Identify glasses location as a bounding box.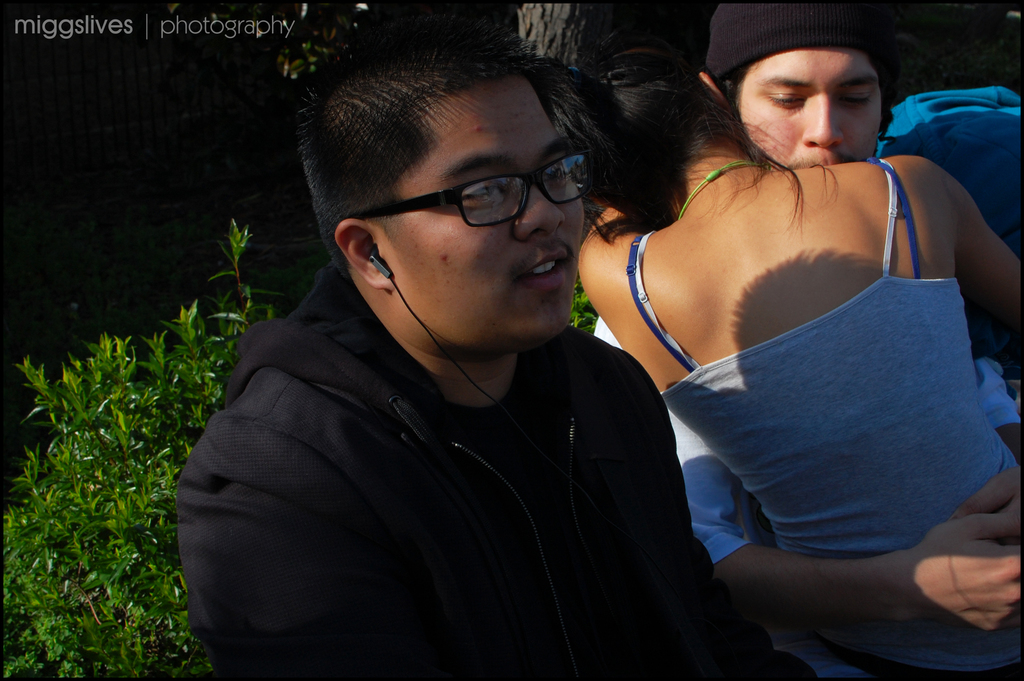
Rect(373, 146, 611, 232).
